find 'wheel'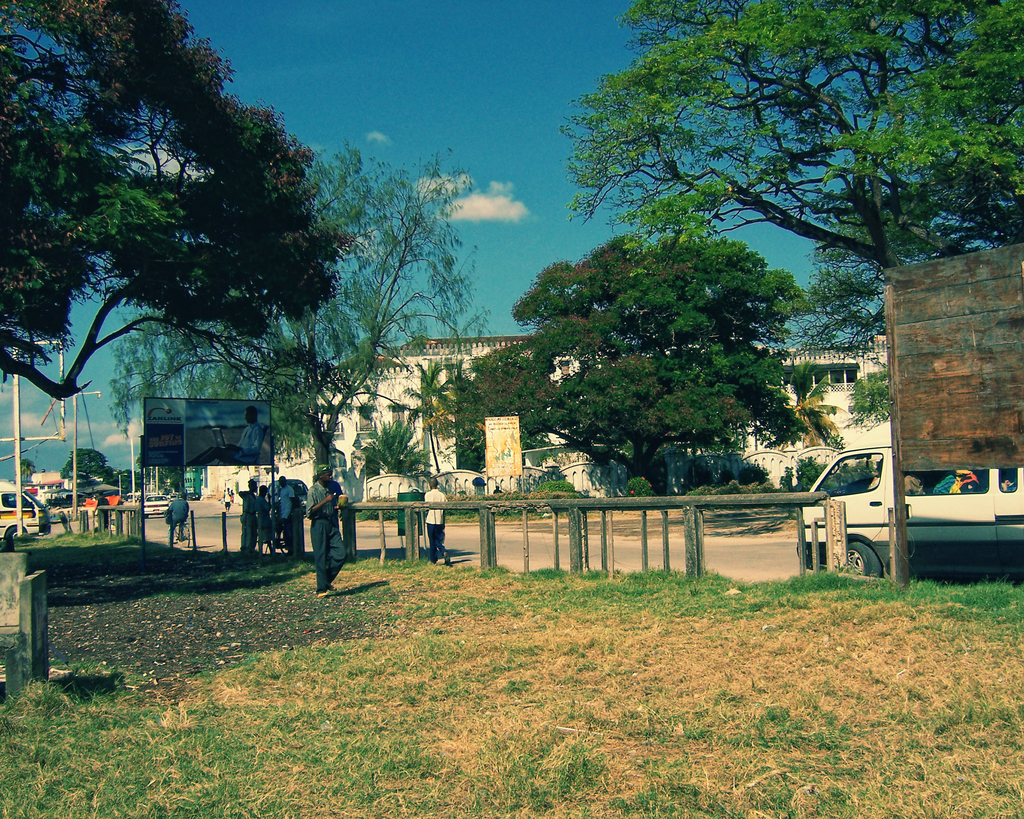
detection(823, 539, 891, 580)
